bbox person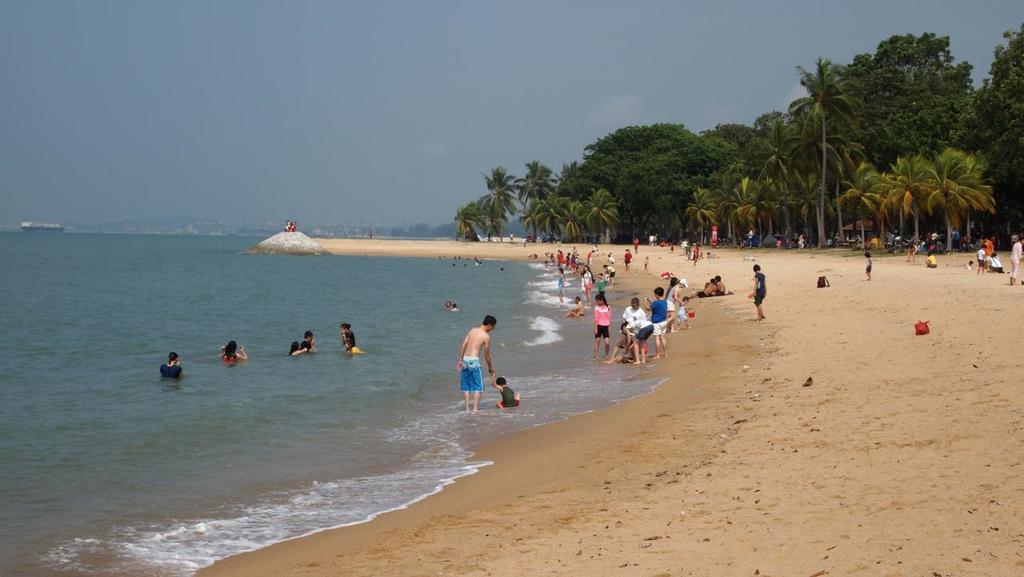
rect(300, 331, 314, 351)
